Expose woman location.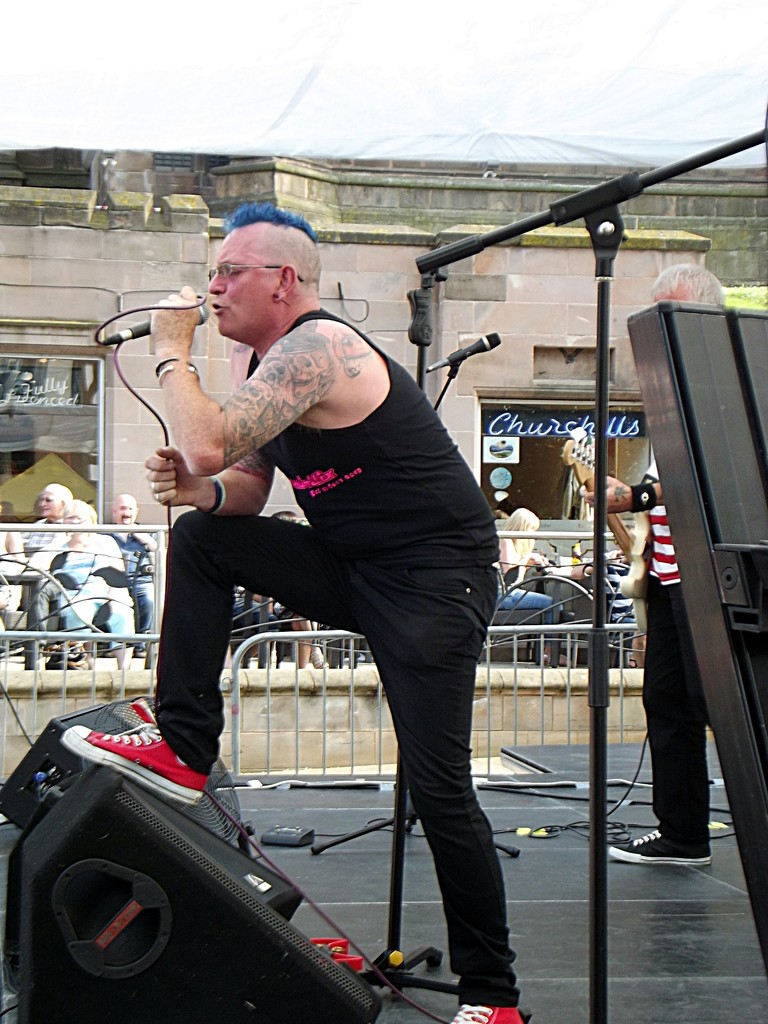
Exposed at <bbox>49, 499, 137, 672</bbox>.
